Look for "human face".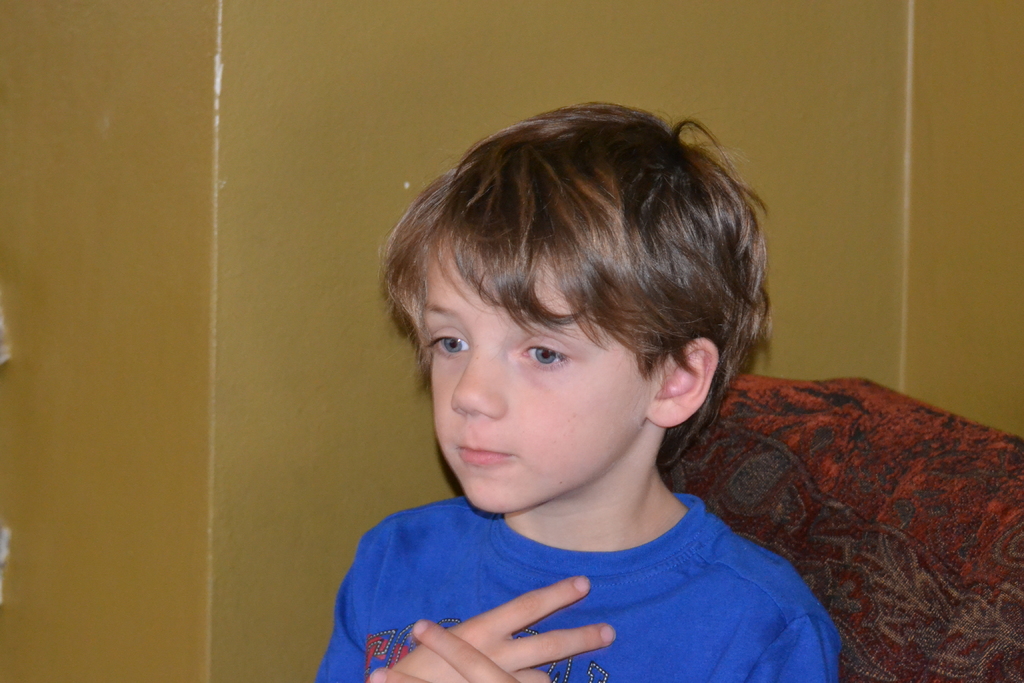
Found: box(419, 234, 652, 514).
